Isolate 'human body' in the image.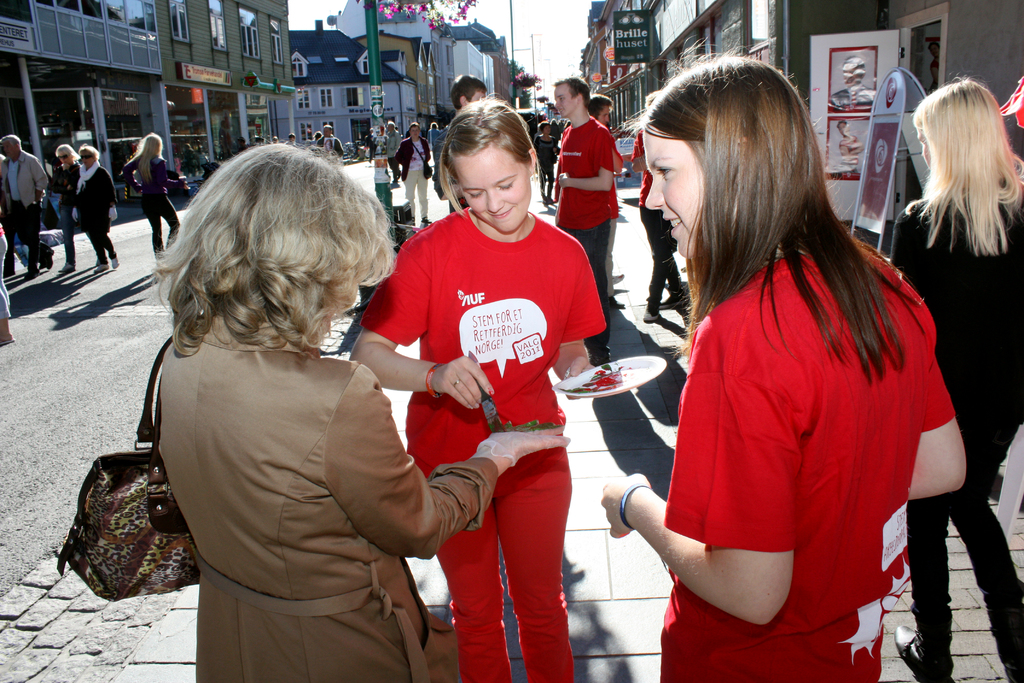
Isolated region: 50,161,90,273.
